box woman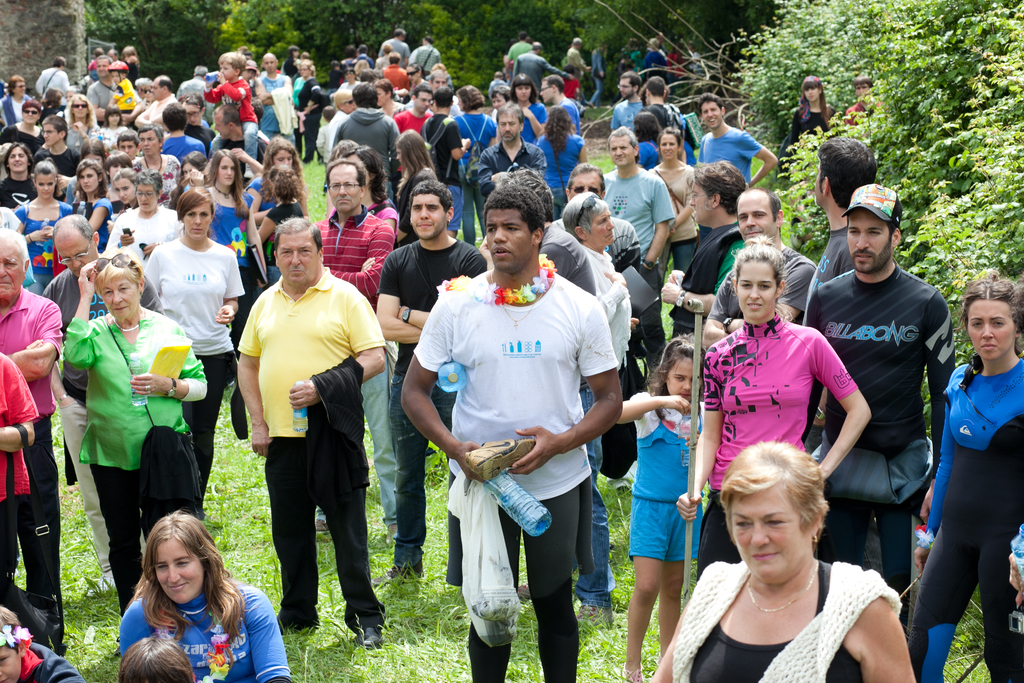
l=13, t=160, r=68, b=290
